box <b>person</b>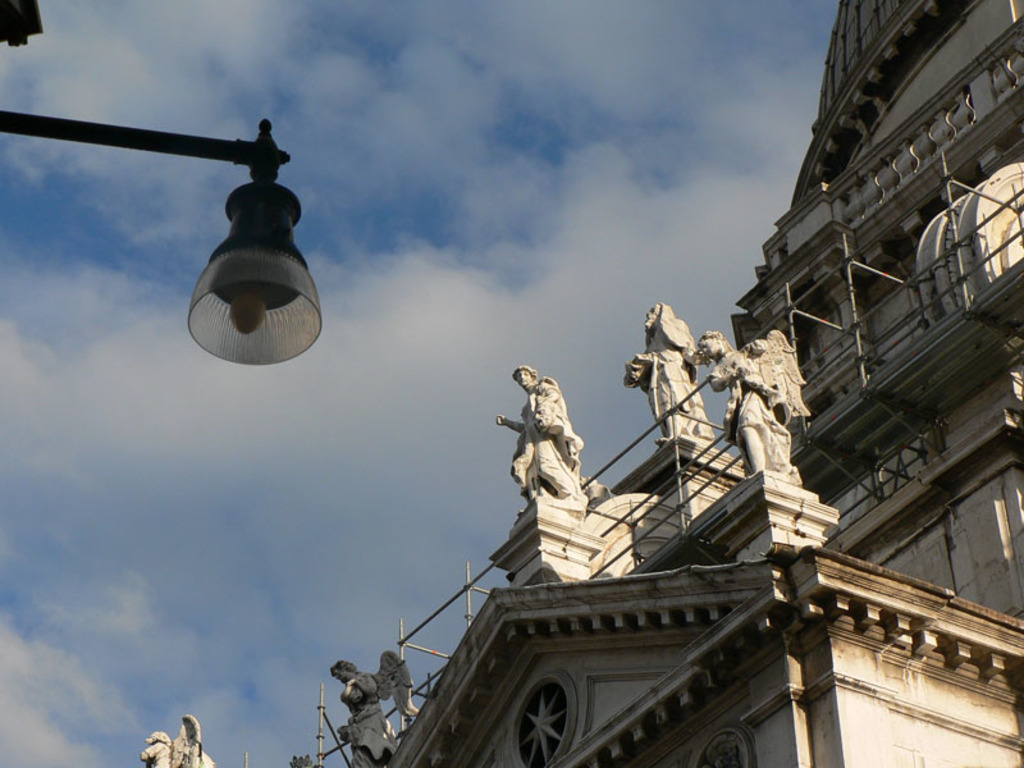
bbox(330, 649, 419, 767)
